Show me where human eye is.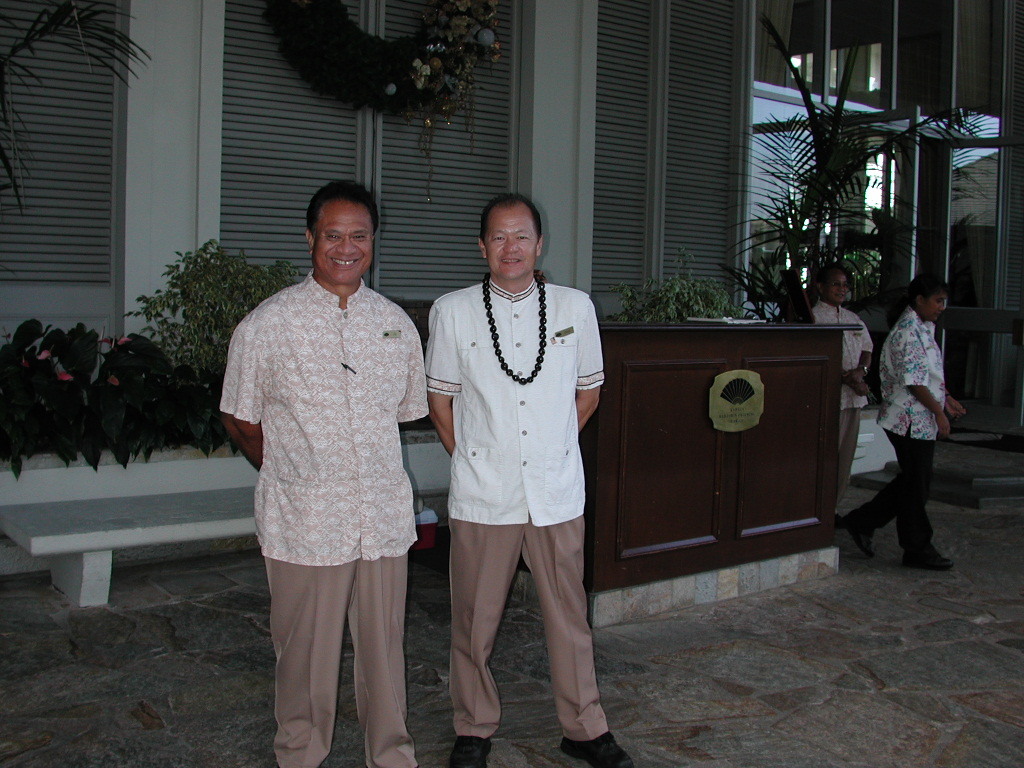
human eye is at bbox(323, 233, 342, 239).
